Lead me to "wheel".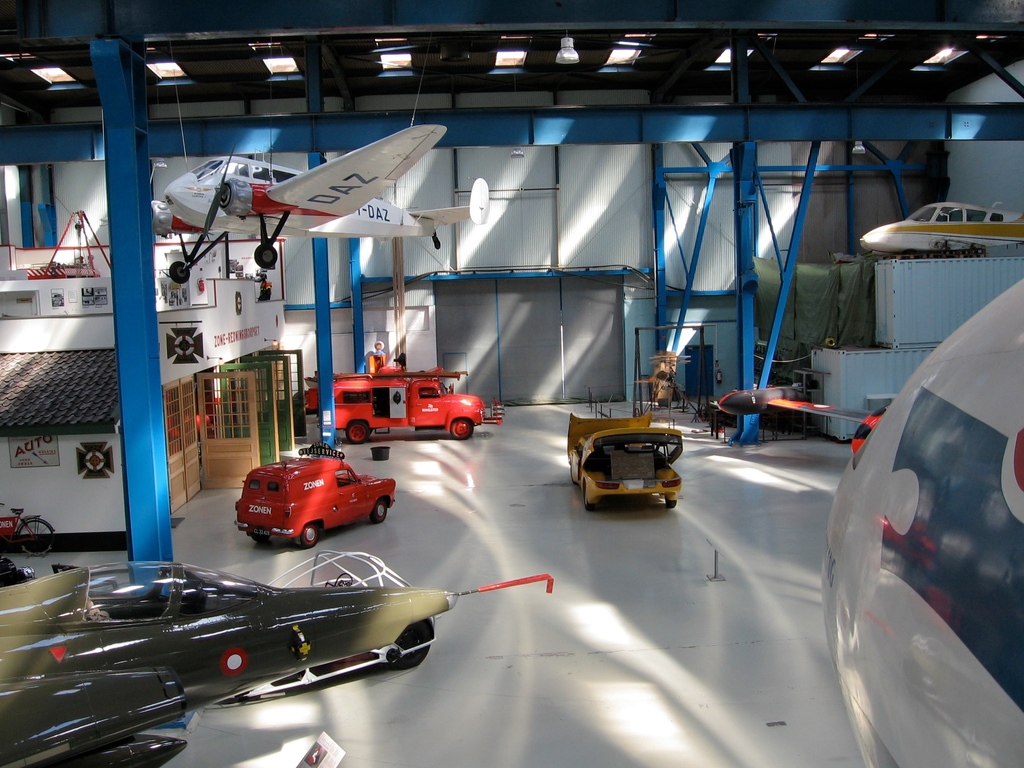
Lead to [x1=17, y1=519, x2=53, y2=555].
